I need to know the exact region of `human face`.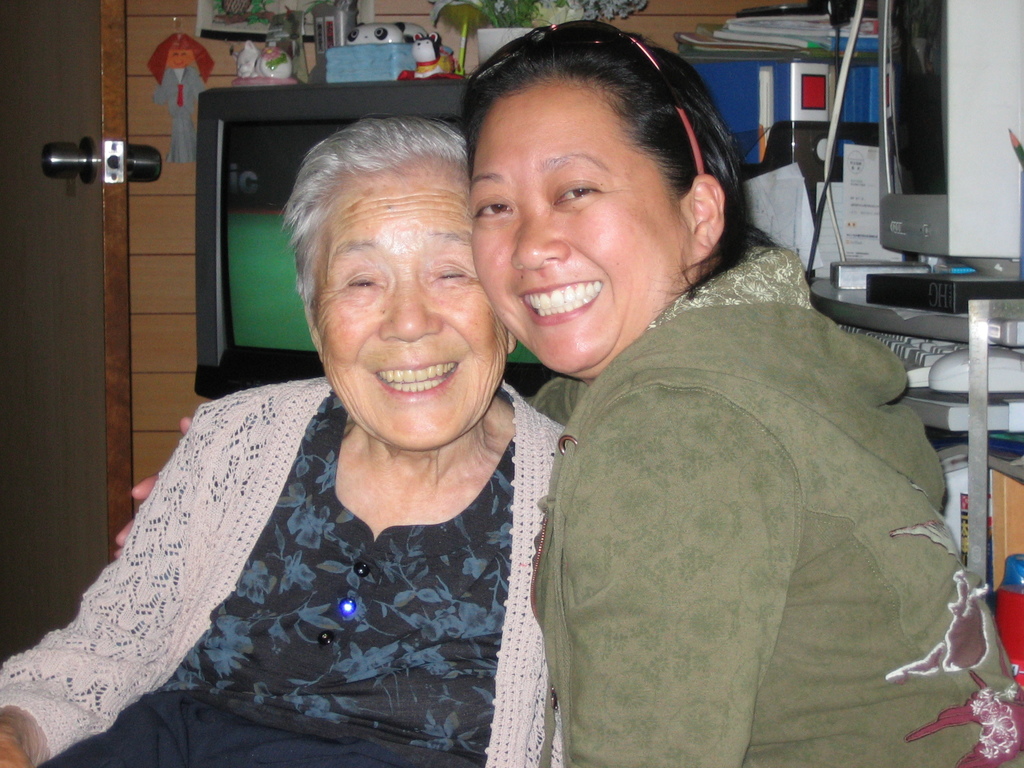
Region: rect(316, 168, 505, 447).
